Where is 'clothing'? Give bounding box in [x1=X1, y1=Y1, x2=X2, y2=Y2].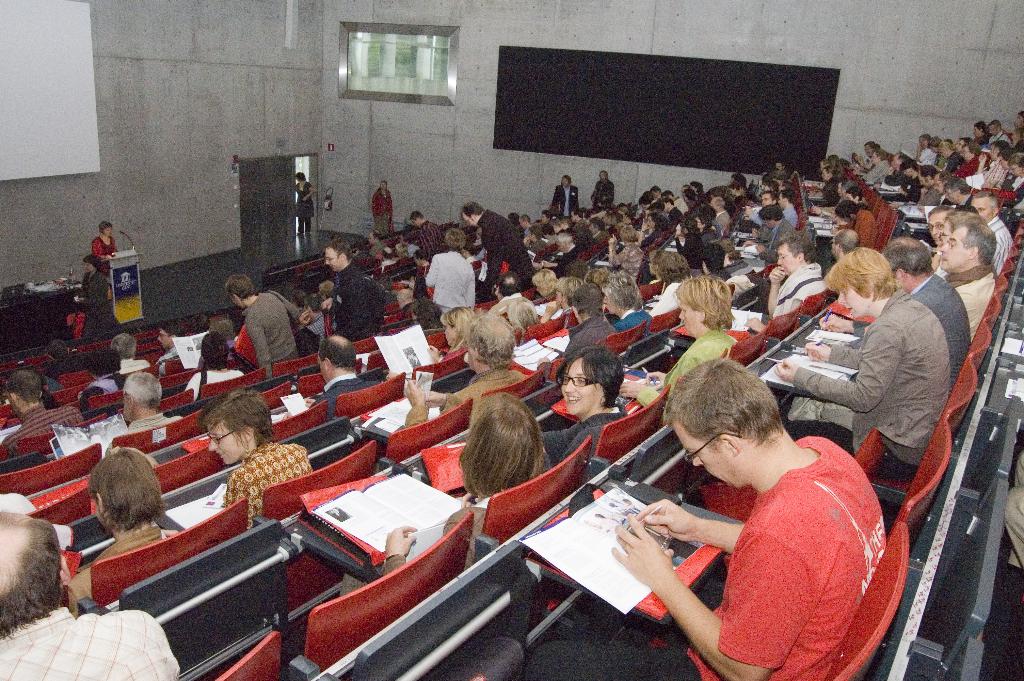
[x1=294, y1=180, x2=312, y2=233].
